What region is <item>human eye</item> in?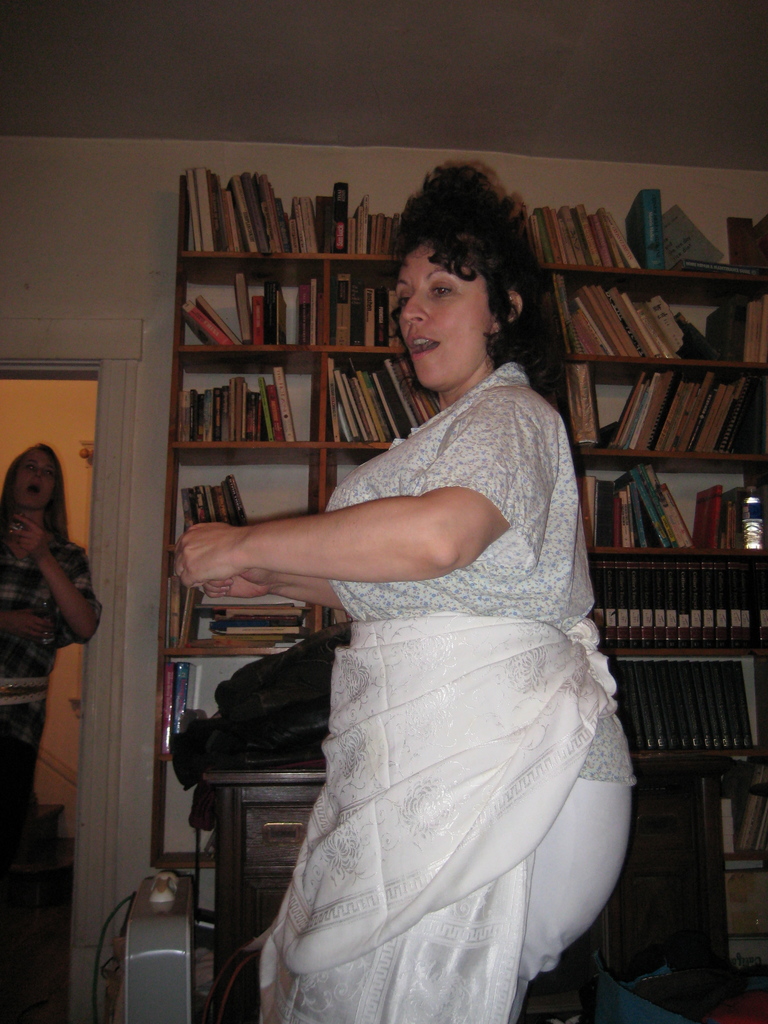
x1=431 y1=280 x2=457 y2=301.
